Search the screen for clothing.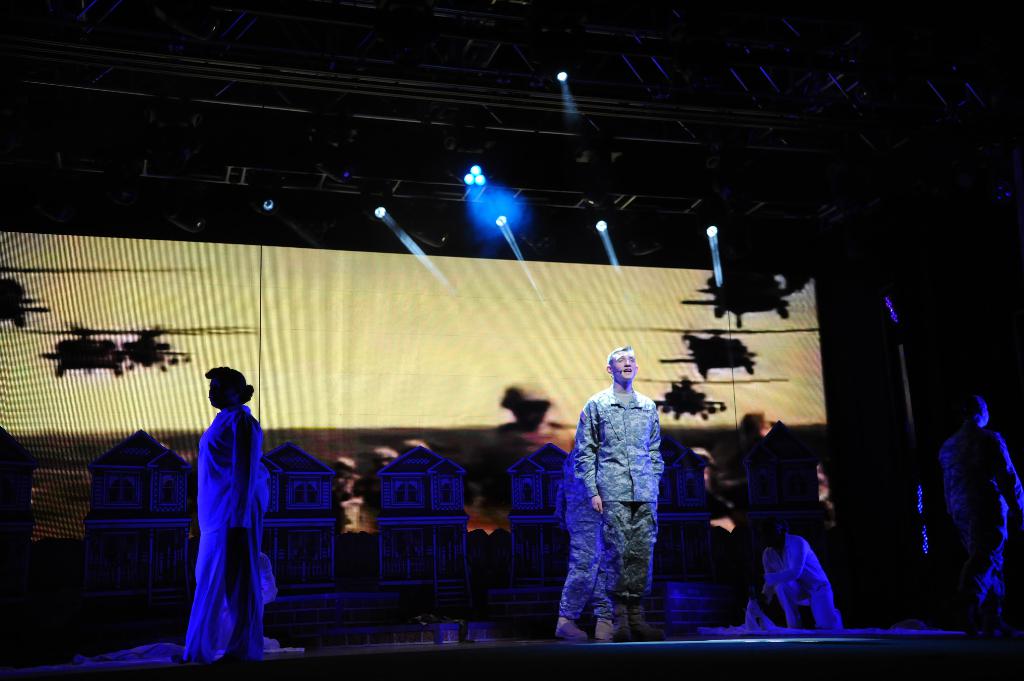
Found at [x1=176, y1=389, x2=272, y2=653].
